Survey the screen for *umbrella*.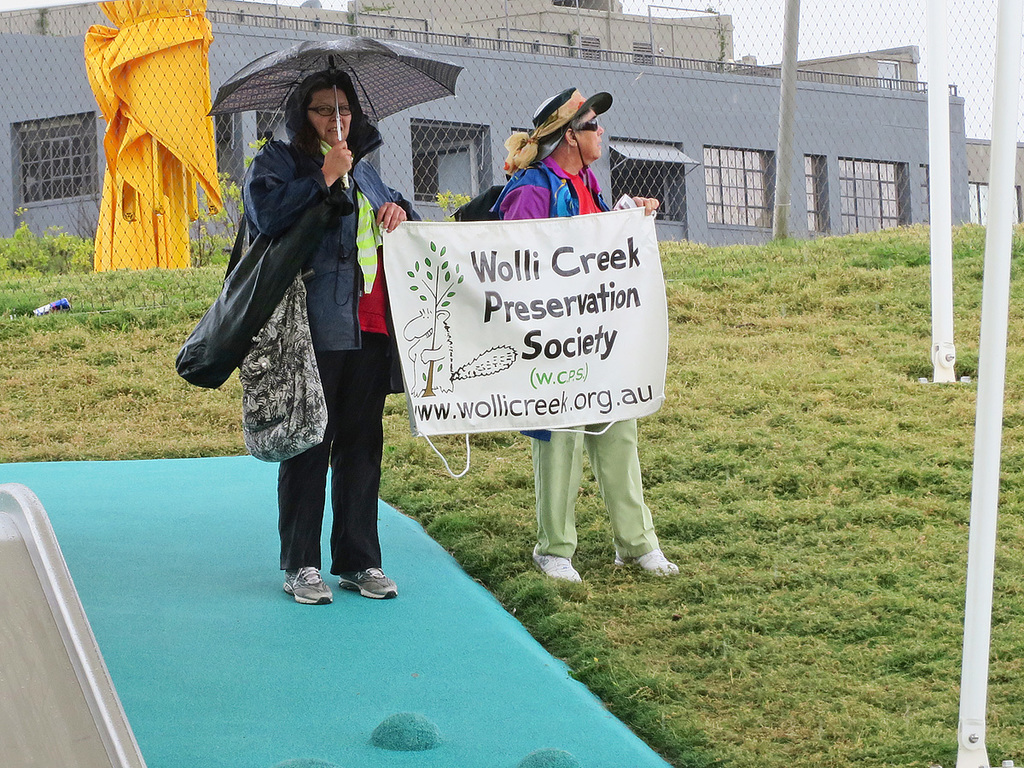
Survey found: Rect(206, 32, 464, 195).
